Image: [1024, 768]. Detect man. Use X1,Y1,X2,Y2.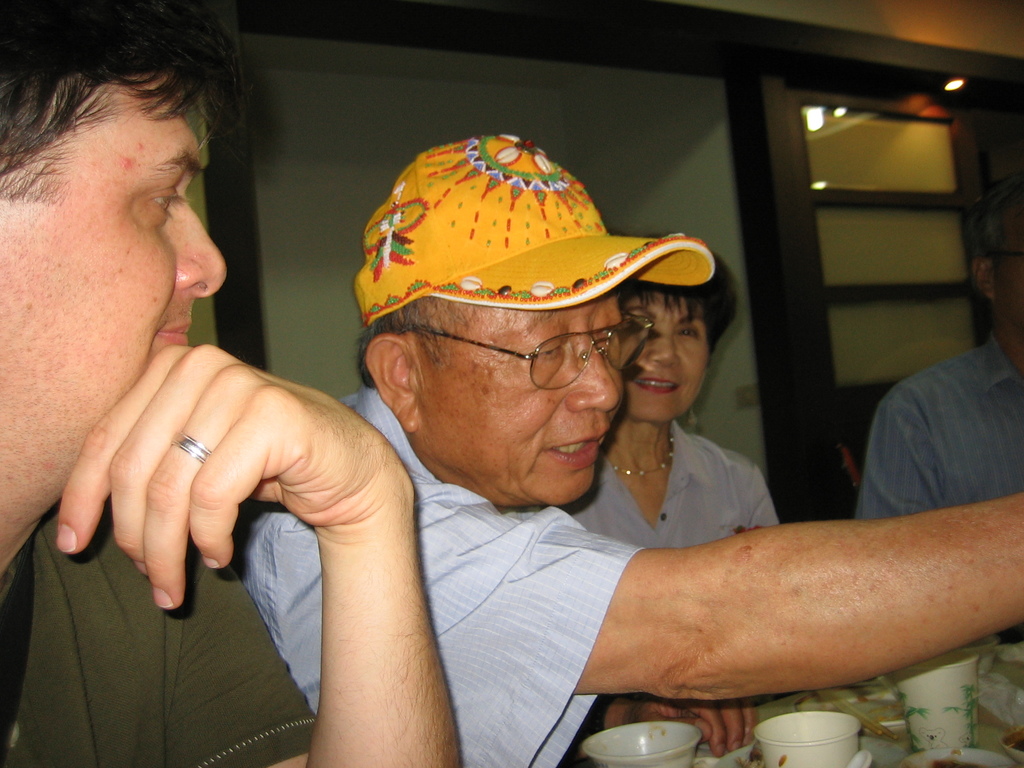
242,135,1023,767.
